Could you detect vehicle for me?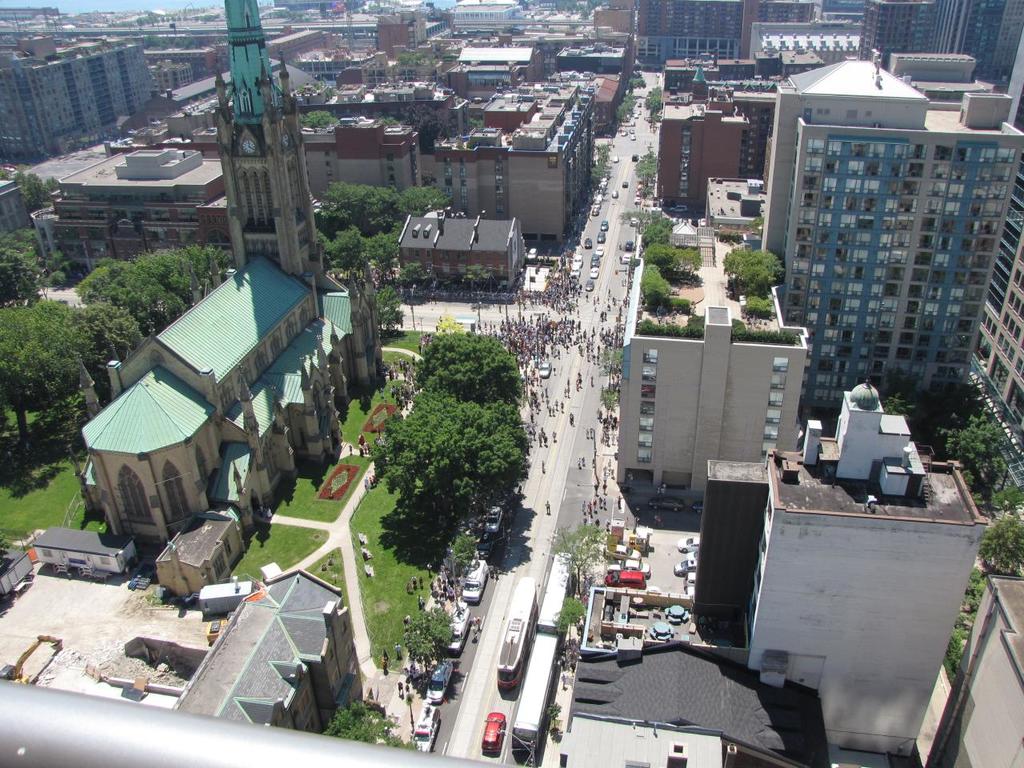
Detection result: Rect(580, 238, 594, 250).
